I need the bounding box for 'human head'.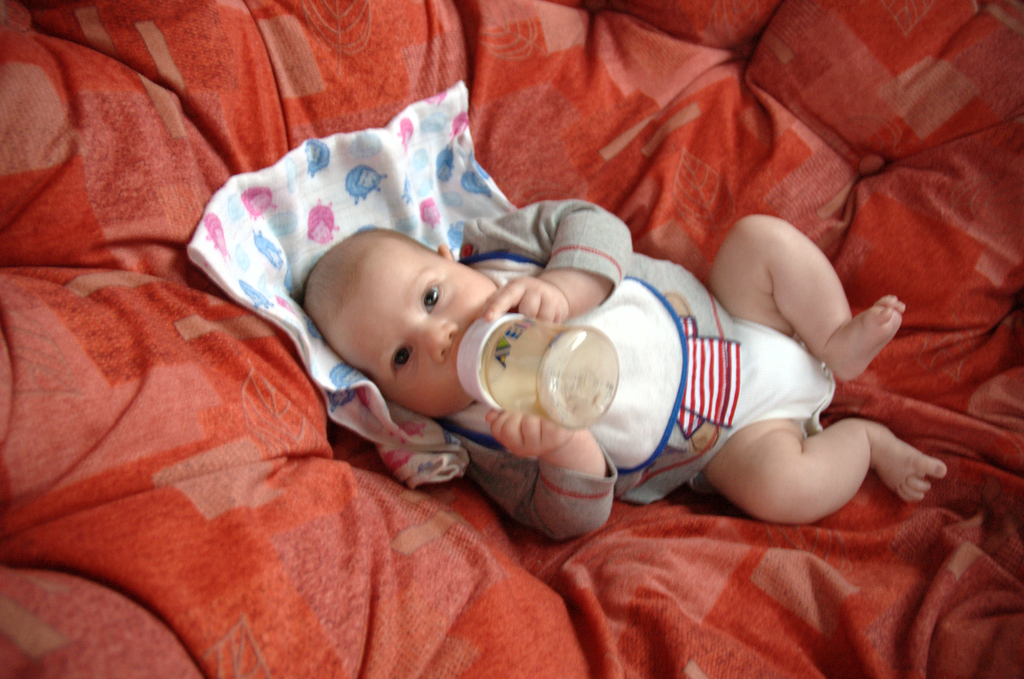
Here it is: <box>304,224,498,398</box>.
